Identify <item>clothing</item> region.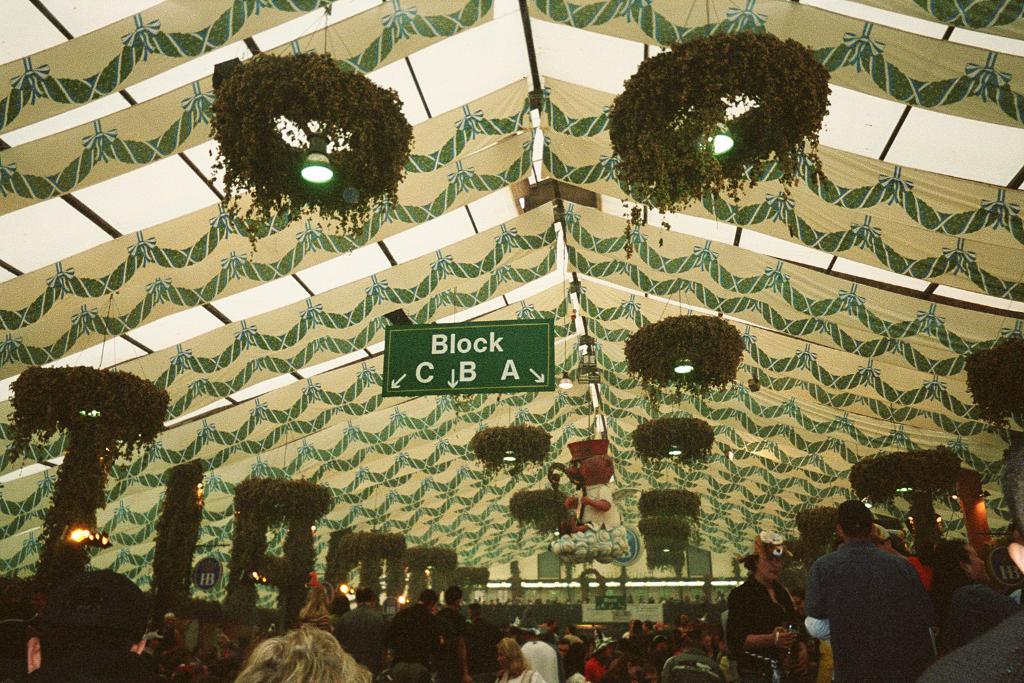
Region: {"left": 505, "top": 672, "right": 548, "bottom": 682}.
